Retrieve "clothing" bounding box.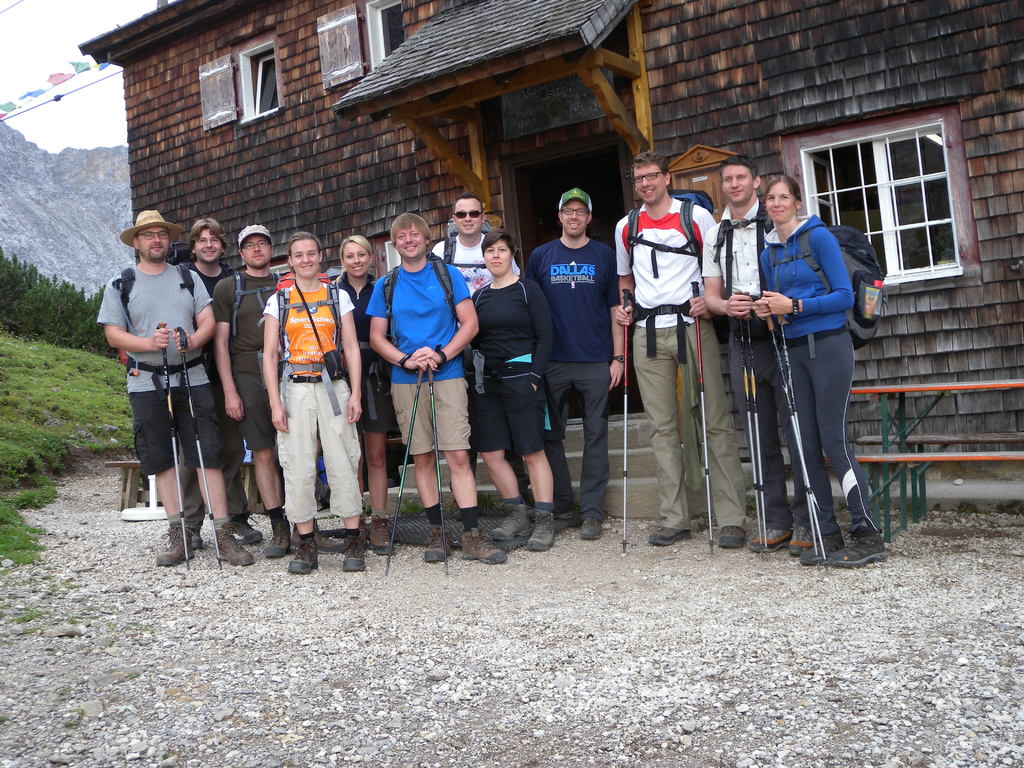
Bounding box: Rect(430, 225, 523, 301).
